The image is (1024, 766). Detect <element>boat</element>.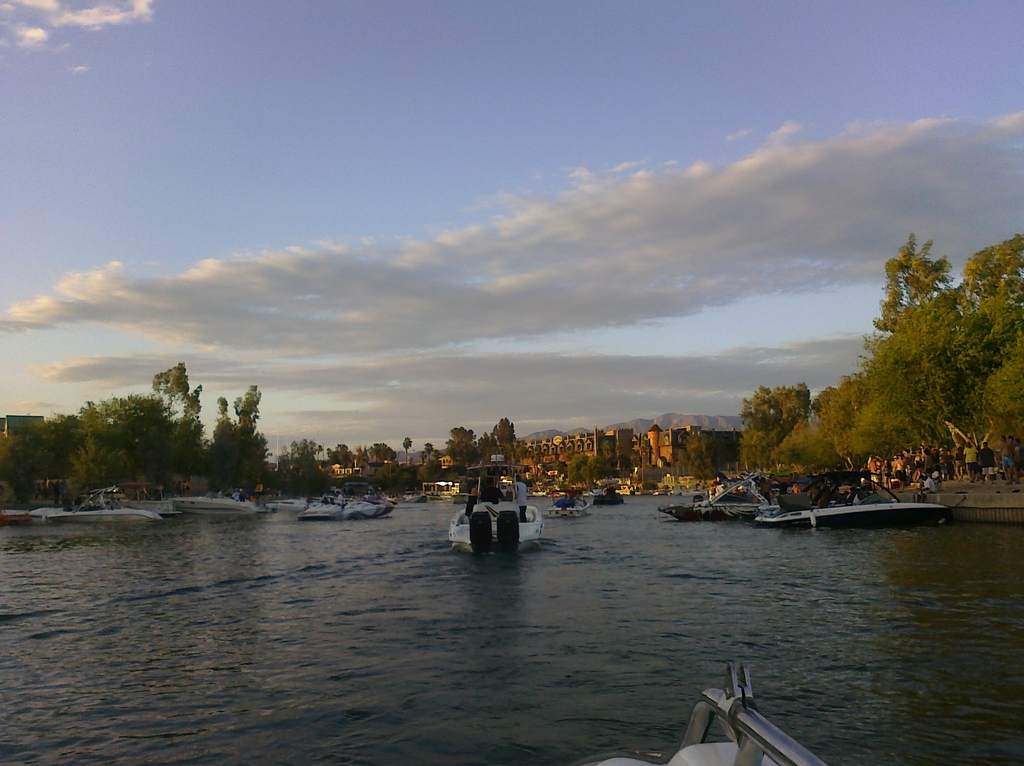
Detection: 27 488 165 526.
